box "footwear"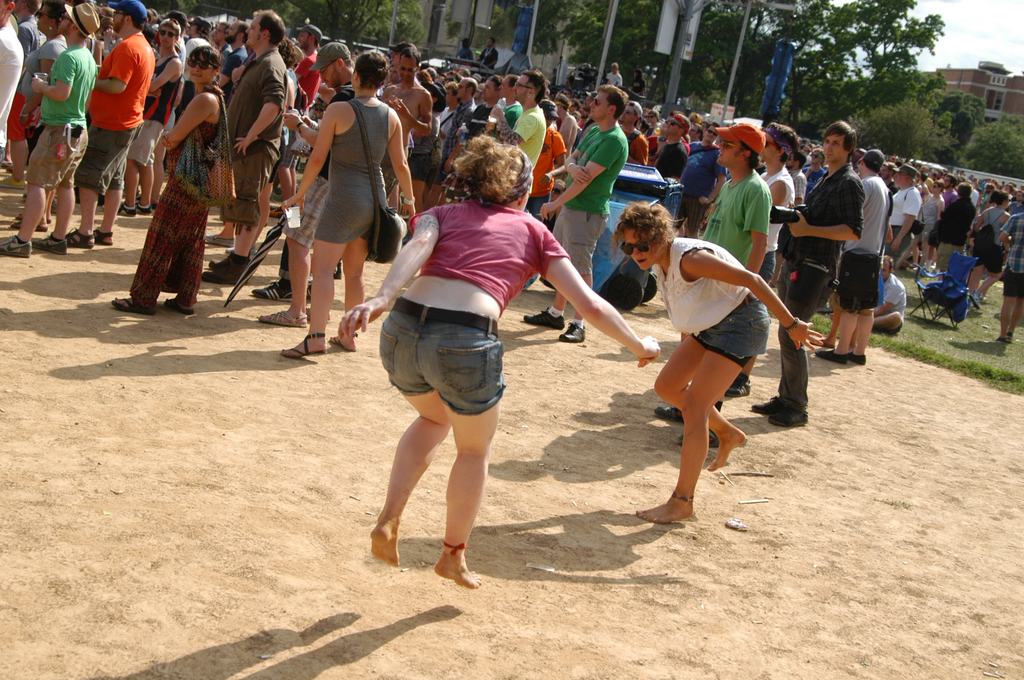
pyautogui.locateOnScreen(206, 233, 236, 249)
